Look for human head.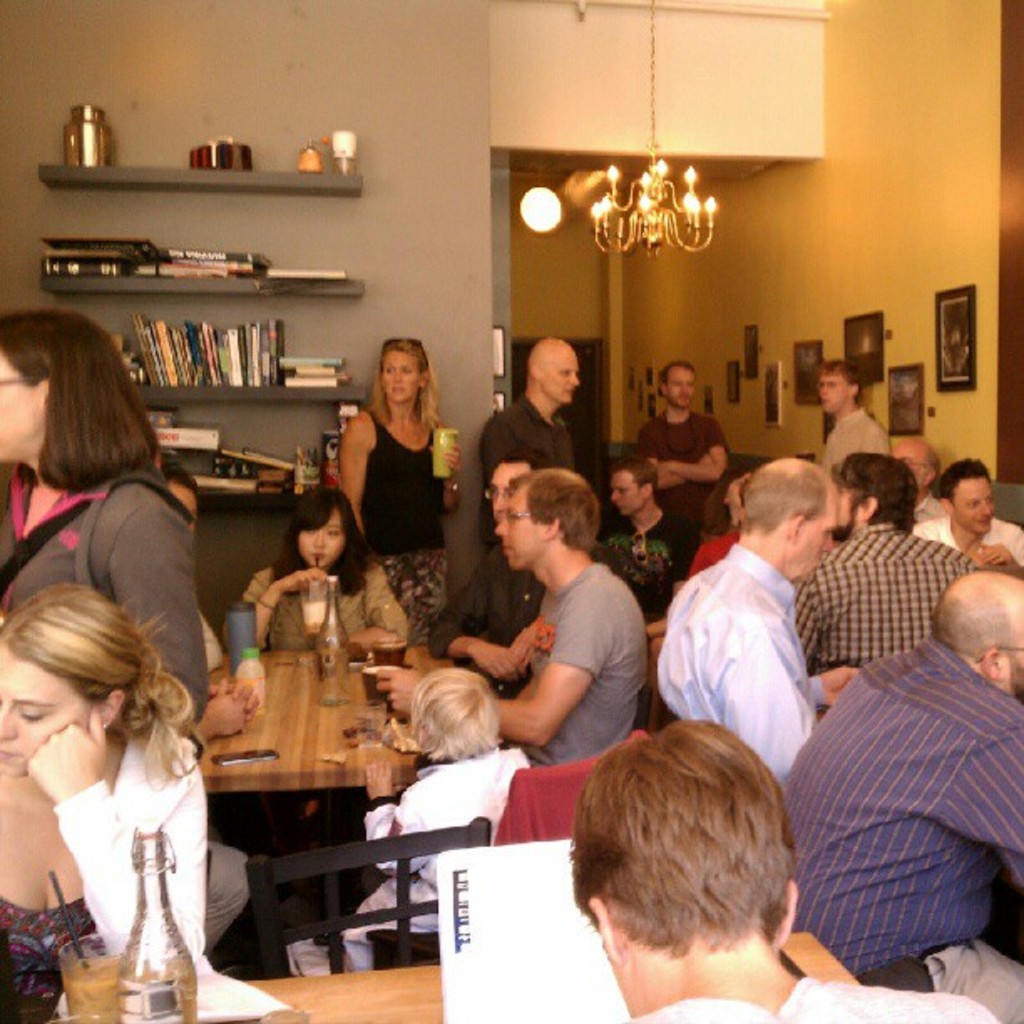
Found: (left=735, top=460, right=837, bottom=582).
